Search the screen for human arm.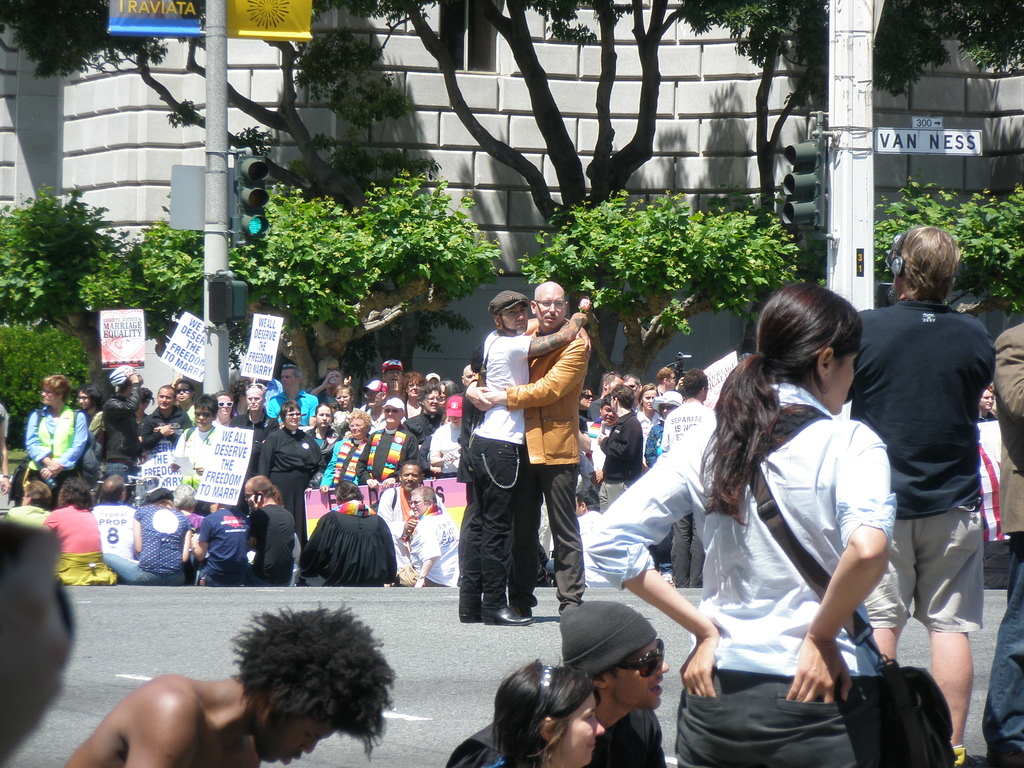
Found at 480 344 593 408.
